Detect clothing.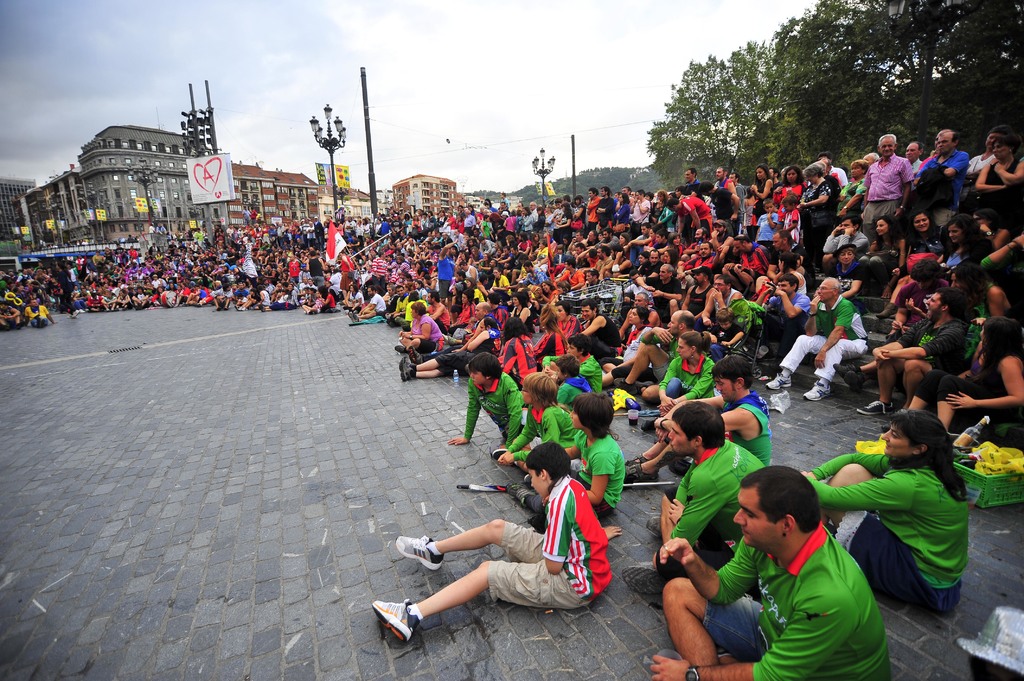
Detected at left=772, top=292, right=878, bottom=387.
